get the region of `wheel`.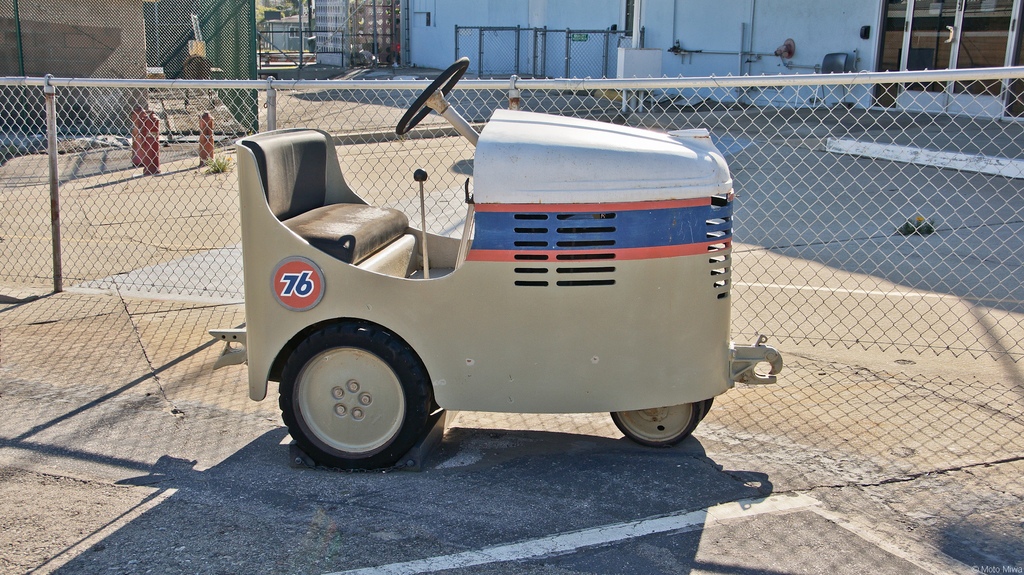
pyautogui.locateOnScreen(699, 395, 710, 421).
